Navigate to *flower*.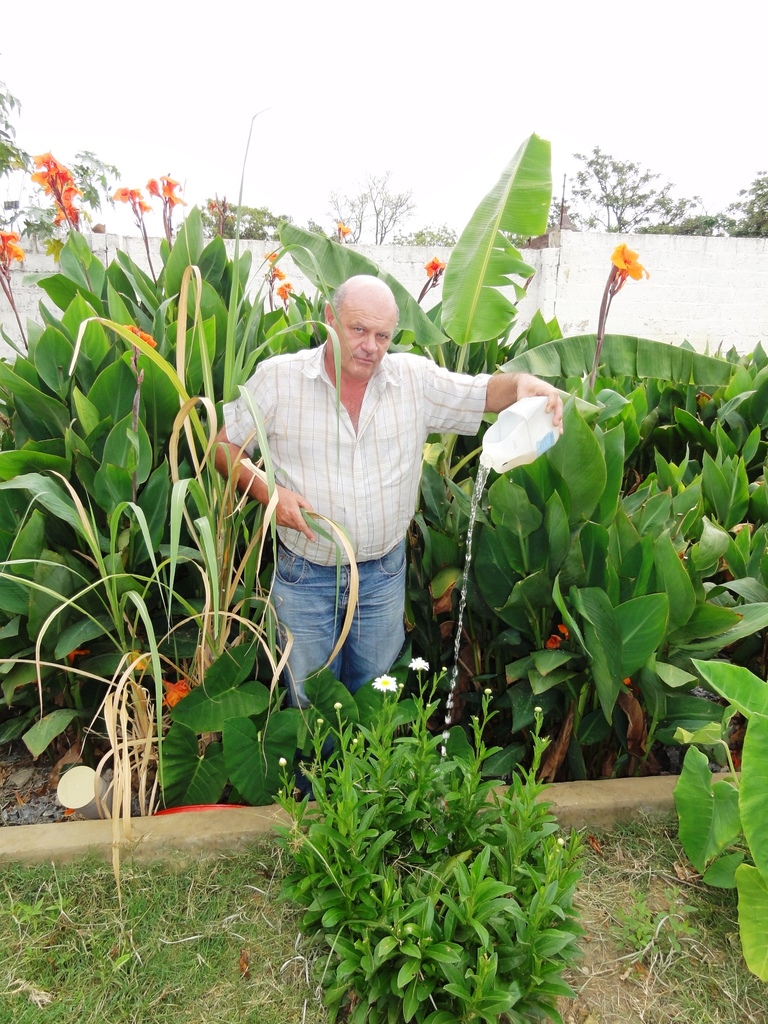
Navigation target: region(396, 683, 403, 690).
